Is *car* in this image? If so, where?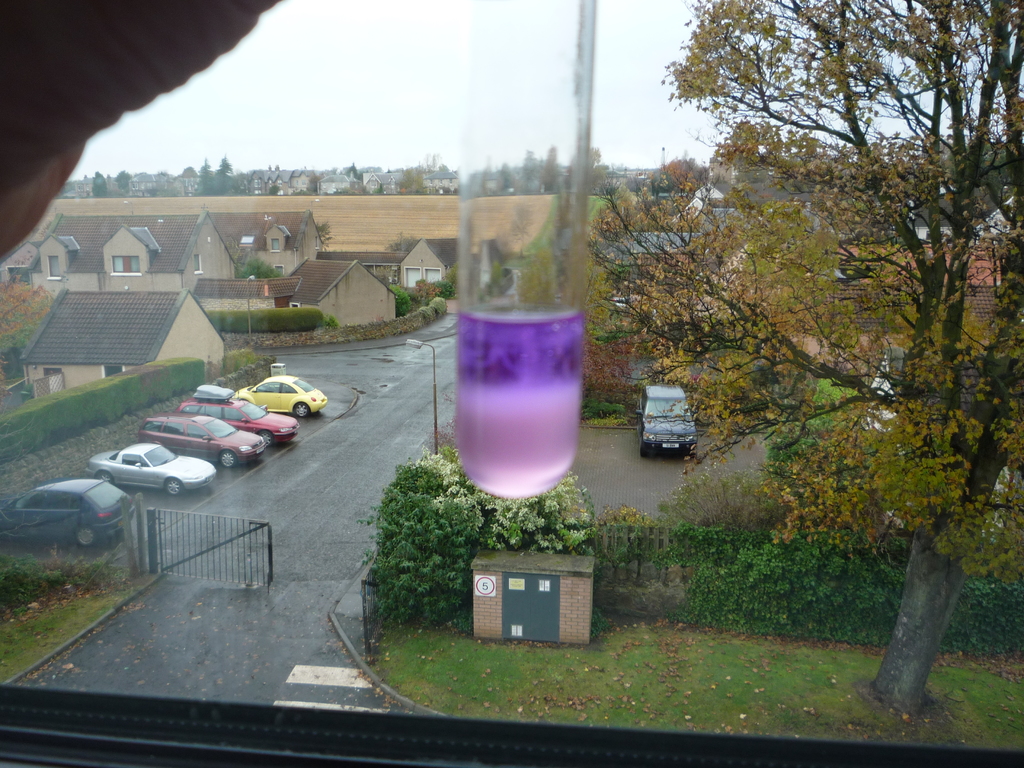
Yes, at l=637, t=388, r=708, b=464.
